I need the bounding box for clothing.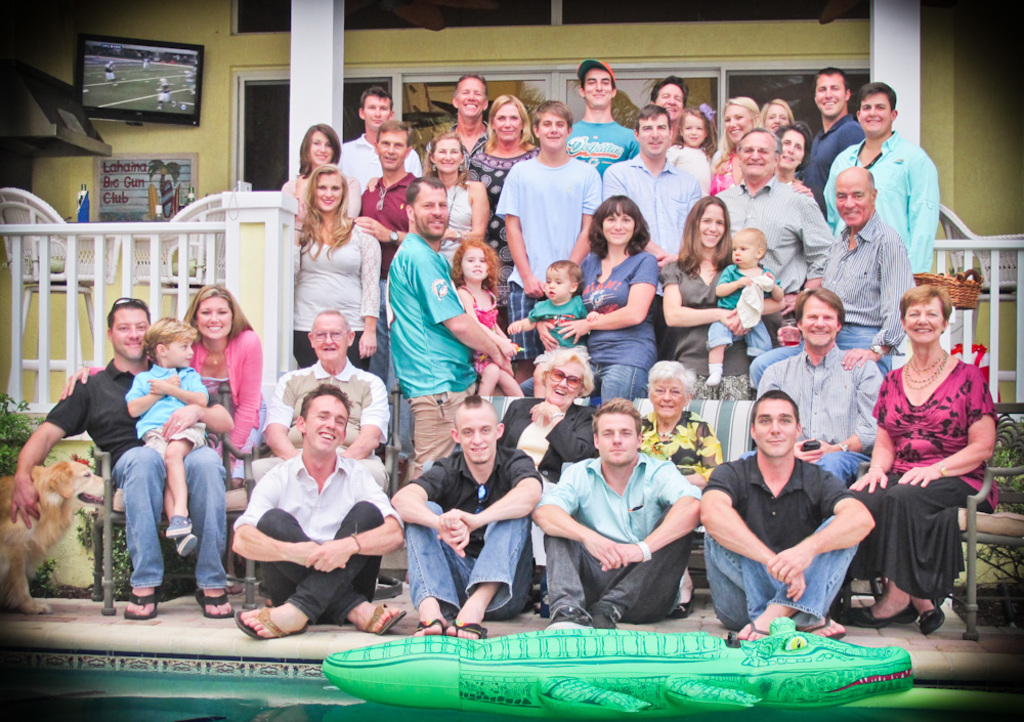
Here it is: locate(720, 144, 774, 188).
